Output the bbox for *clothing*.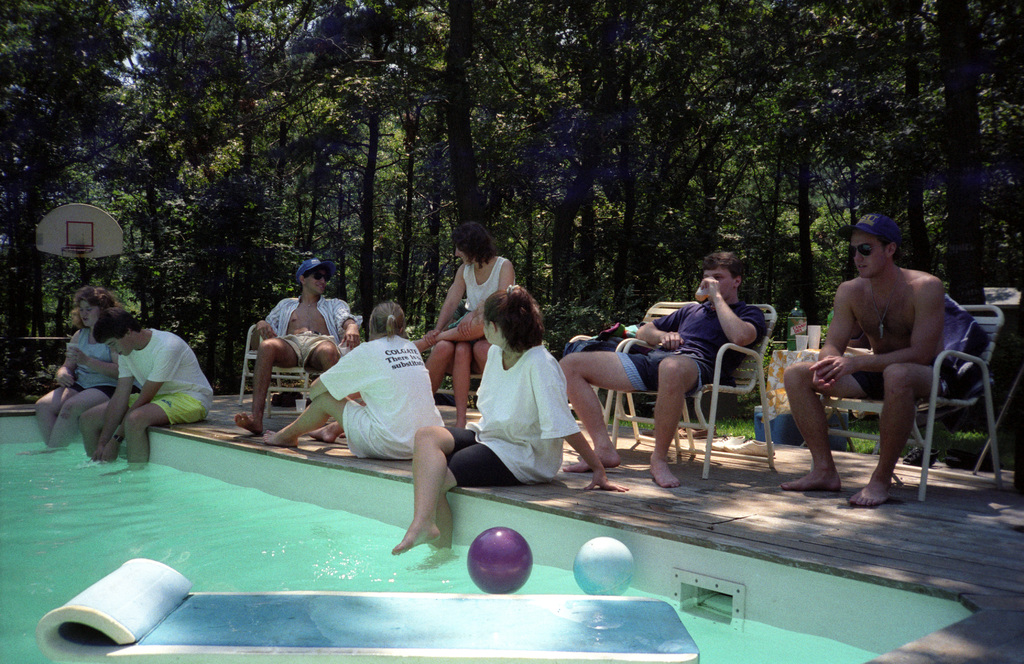
316:331:442:460.
